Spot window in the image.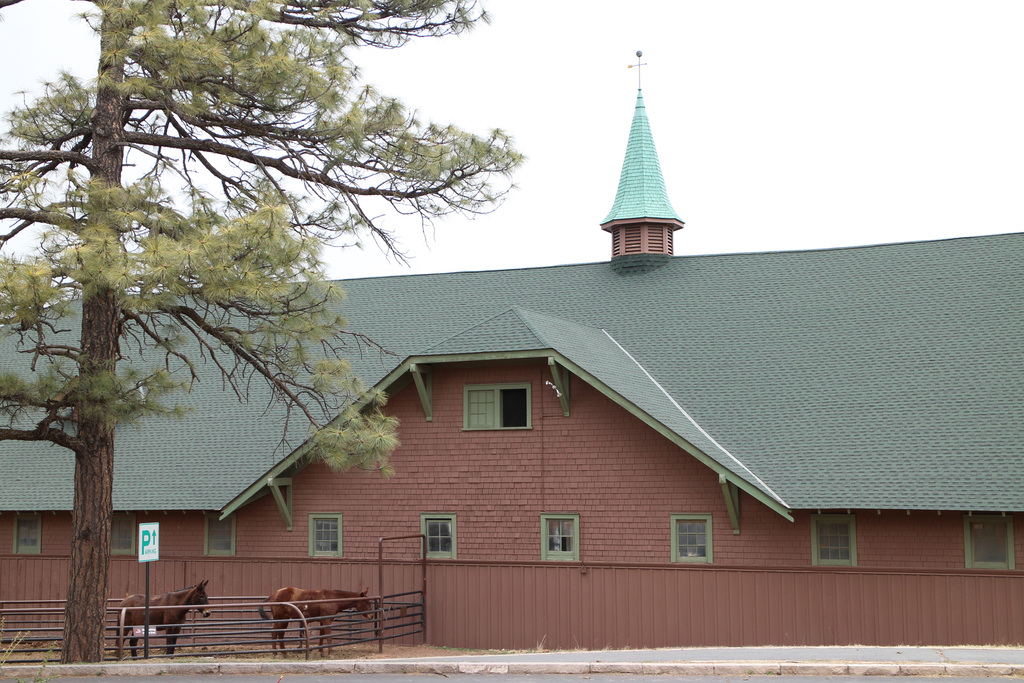
window found at detection(309, 512, 341, 559).
